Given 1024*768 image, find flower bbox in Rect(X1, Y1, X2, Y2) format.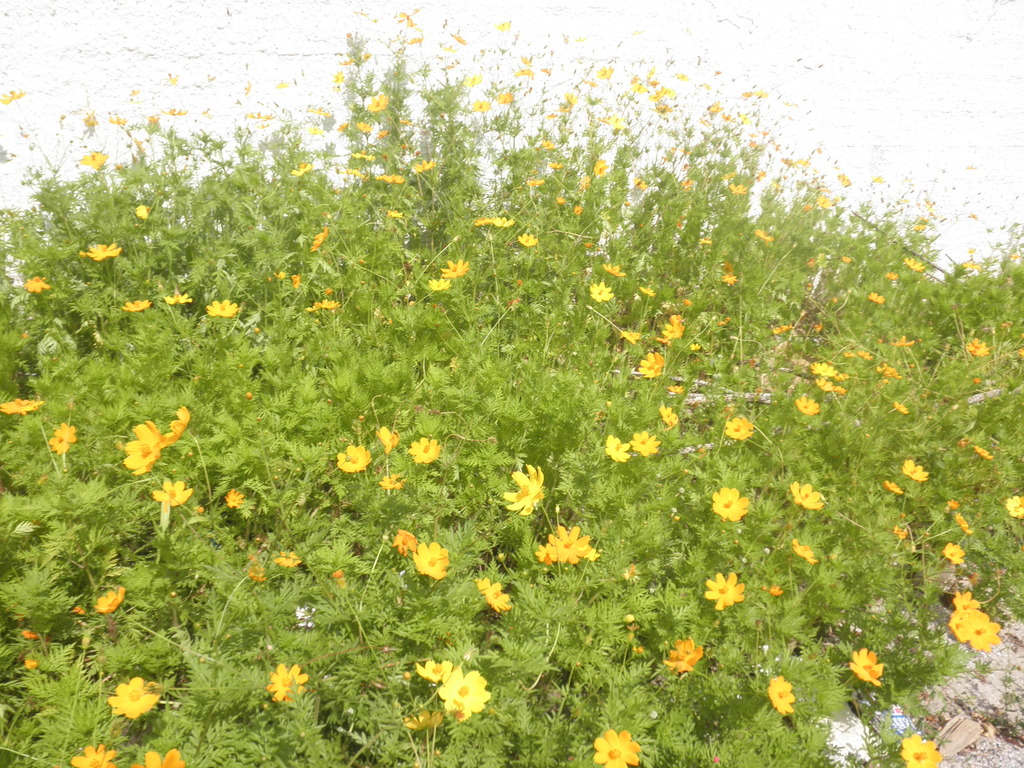
Rect(795, 397, 824, 419).
